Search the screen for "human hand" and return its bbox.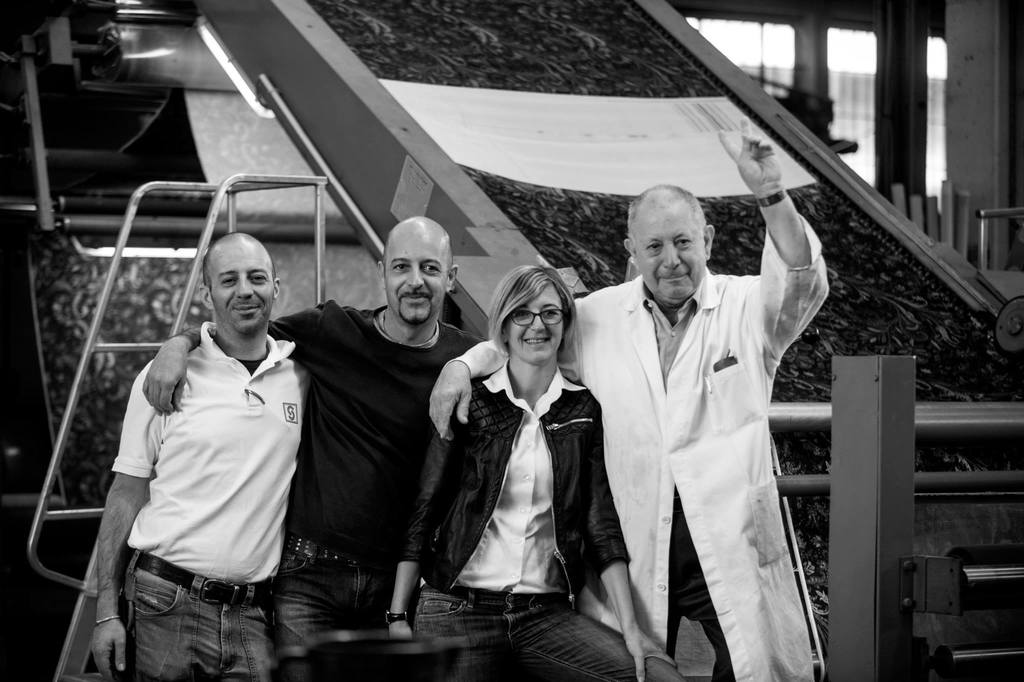
Found: 388:621:415:644.
